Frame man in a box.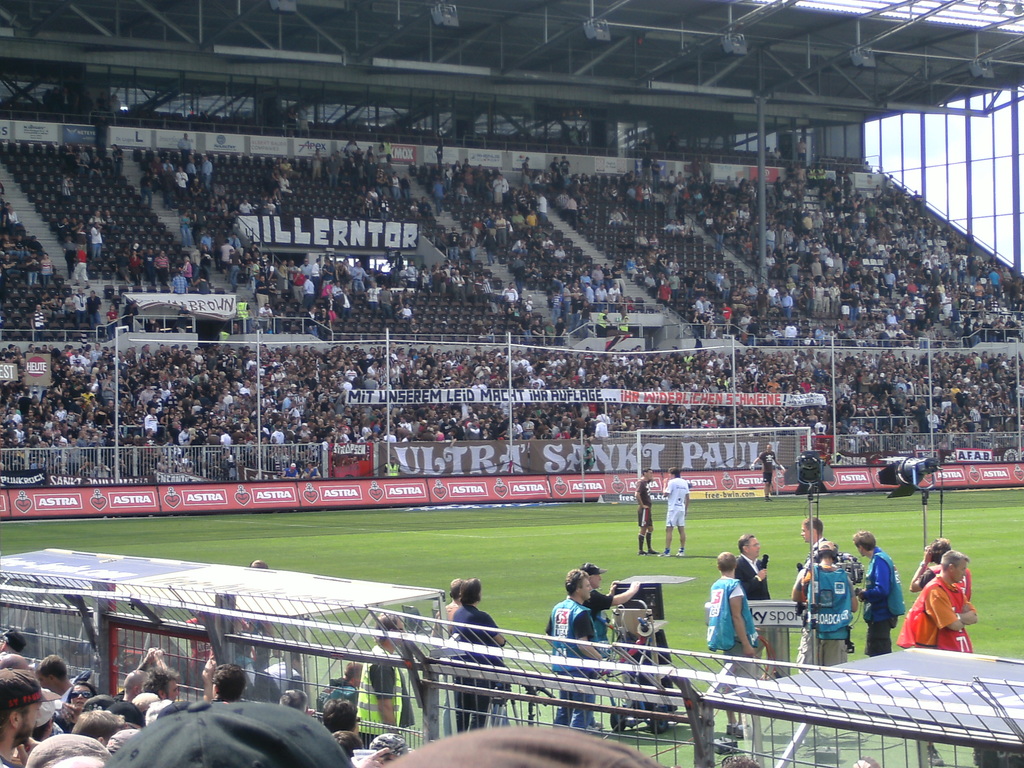
x1=795, y1=520, x2=841, y2=672.
